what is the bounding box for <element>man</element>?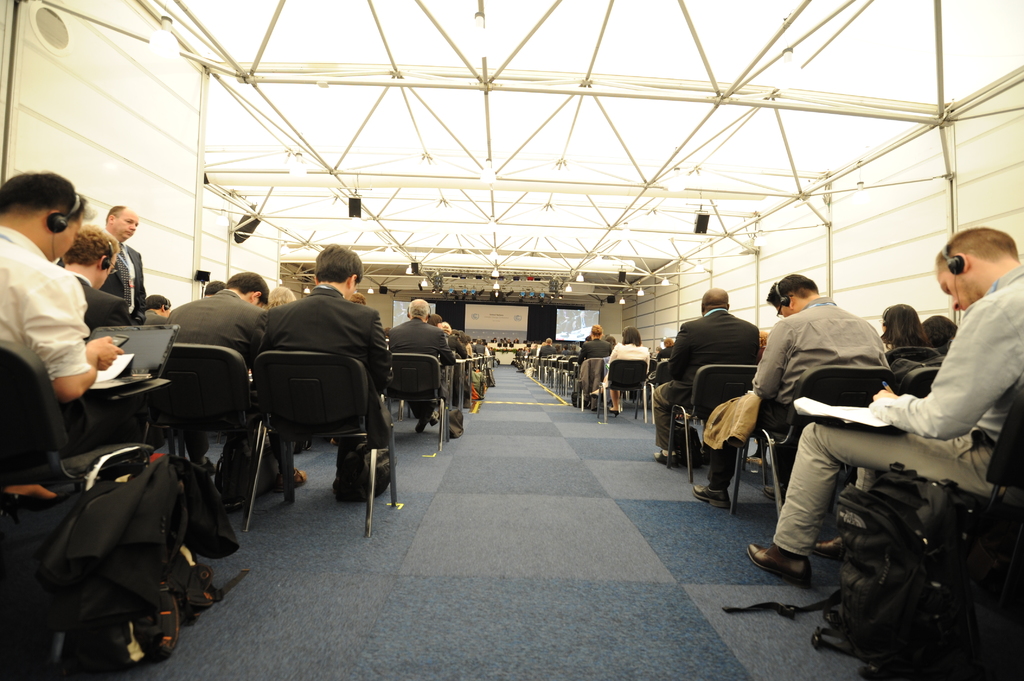
select_region(81, 204, 151, 324).
